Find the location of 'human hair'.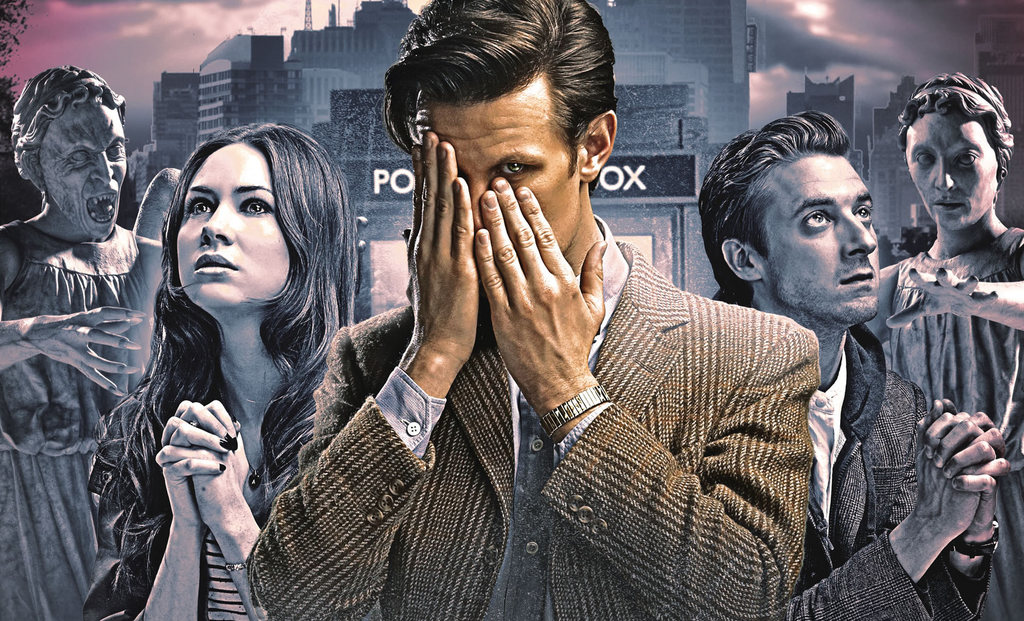
Location: (698,115,847,305).
